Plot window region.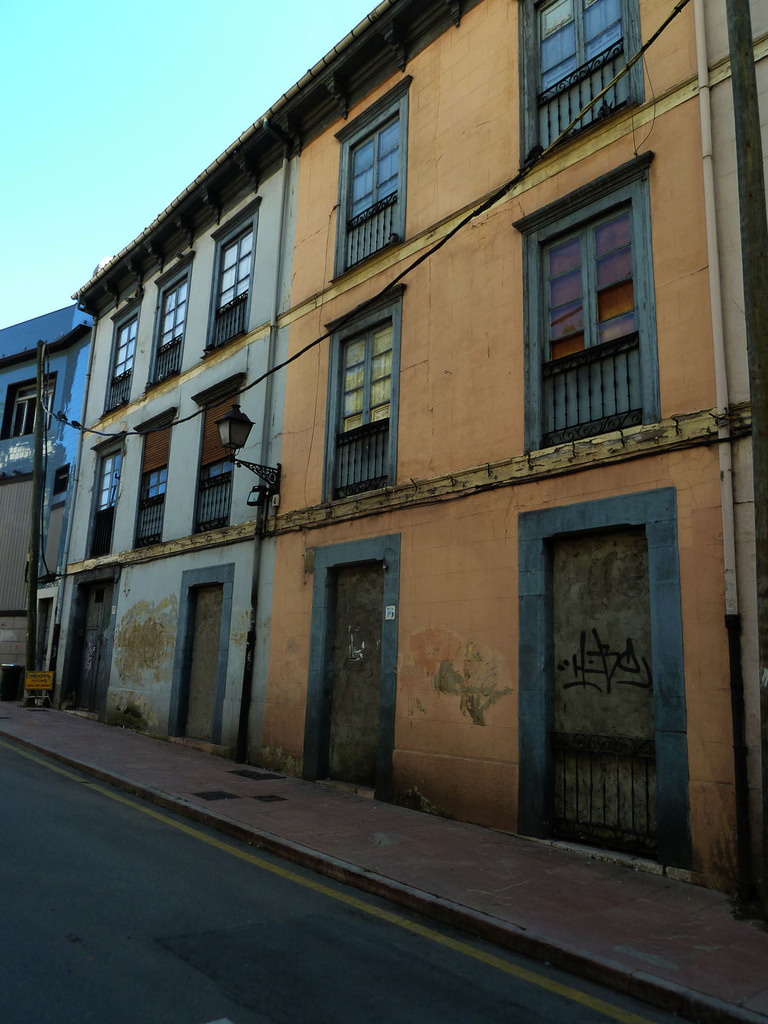
Plotted at 83, 431, 129, 561.
